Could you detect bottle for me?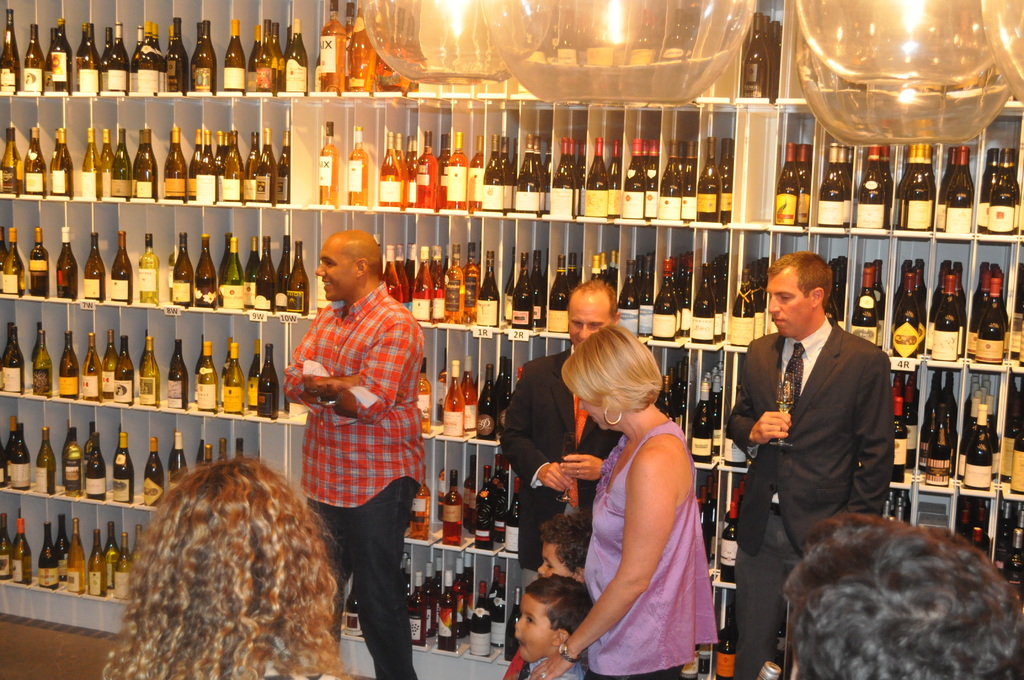
Detection result: (23,323,56,400).
